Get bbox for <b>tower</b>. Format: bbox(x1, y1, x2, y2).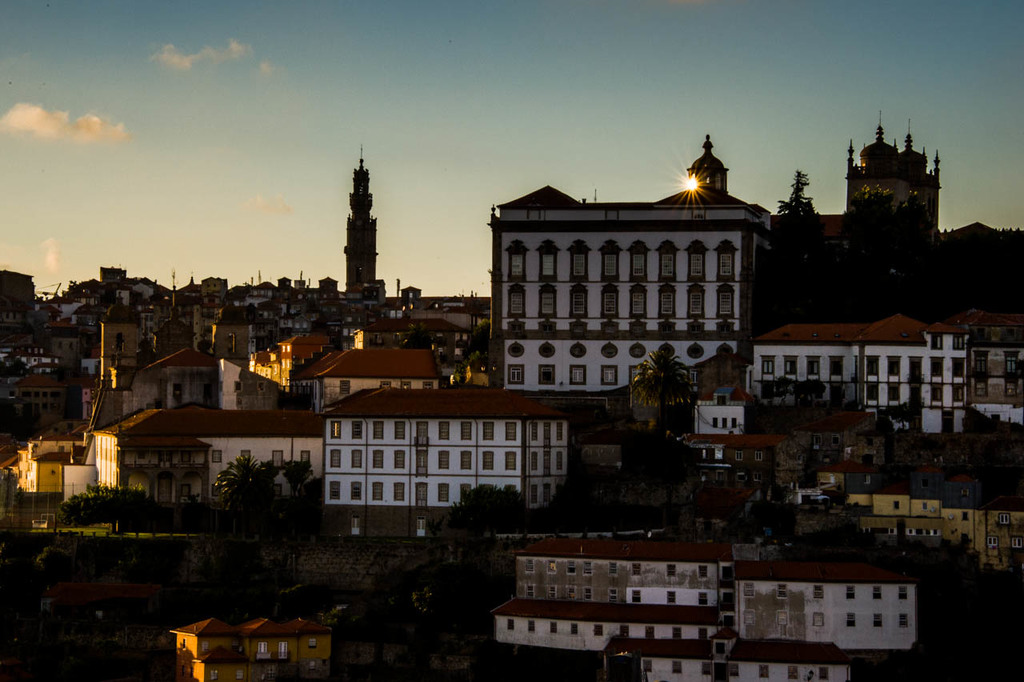
bbox(842, 113, 946, 262).
